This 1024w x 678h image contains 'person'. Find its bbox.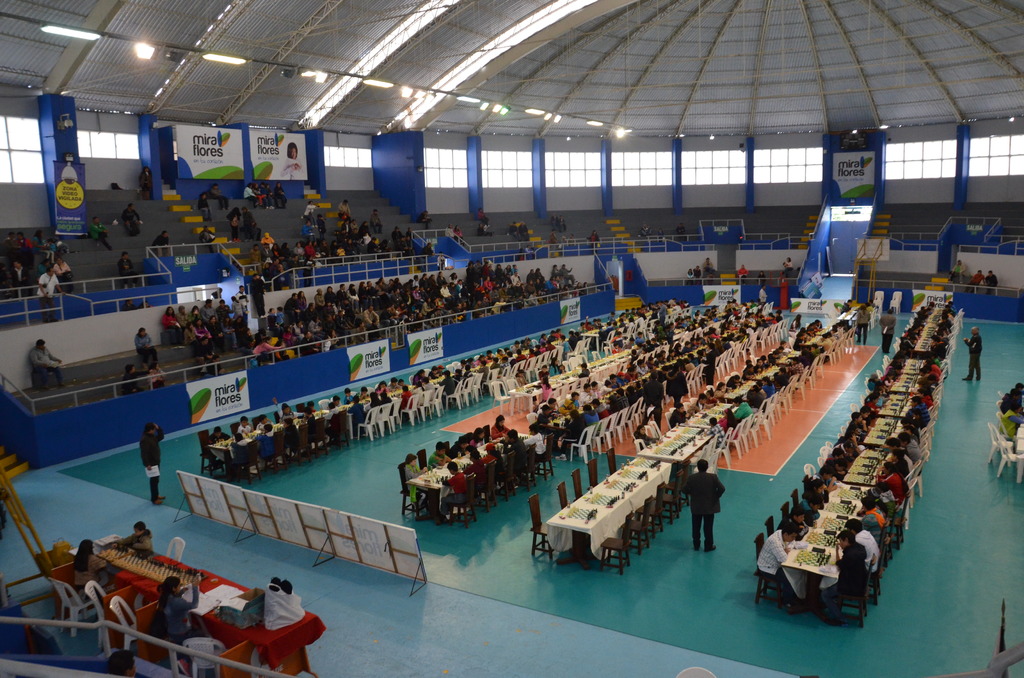
38 263 64 323.
